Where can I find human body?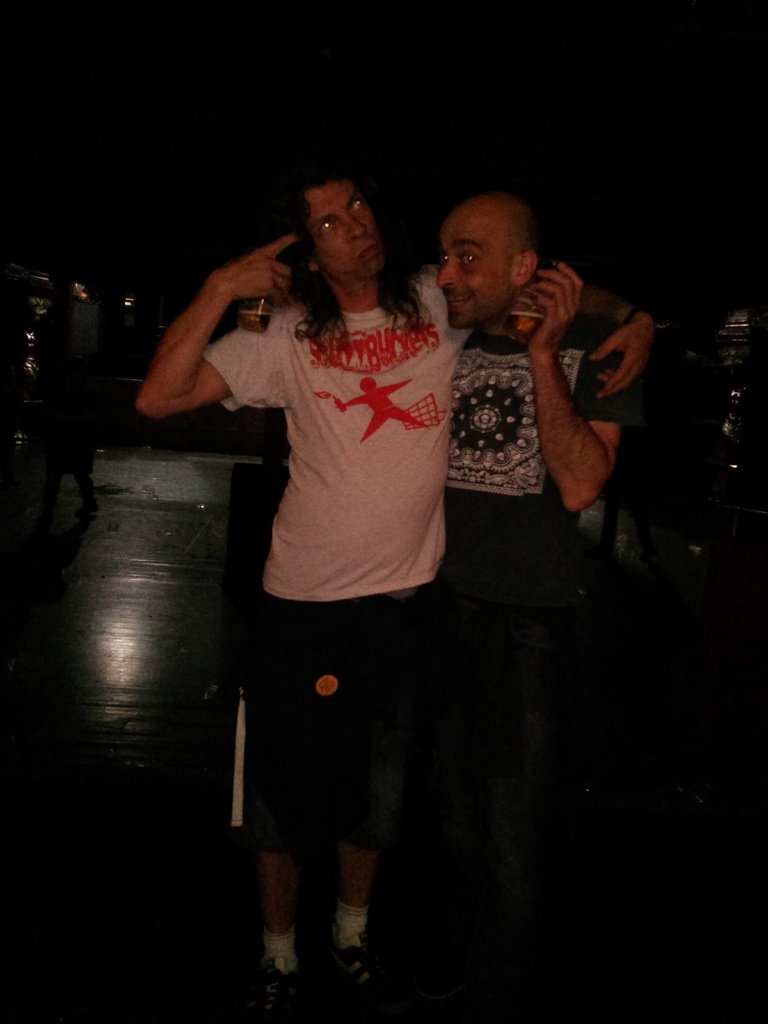
You can find it at BBox(435, 192, 630, 605).
